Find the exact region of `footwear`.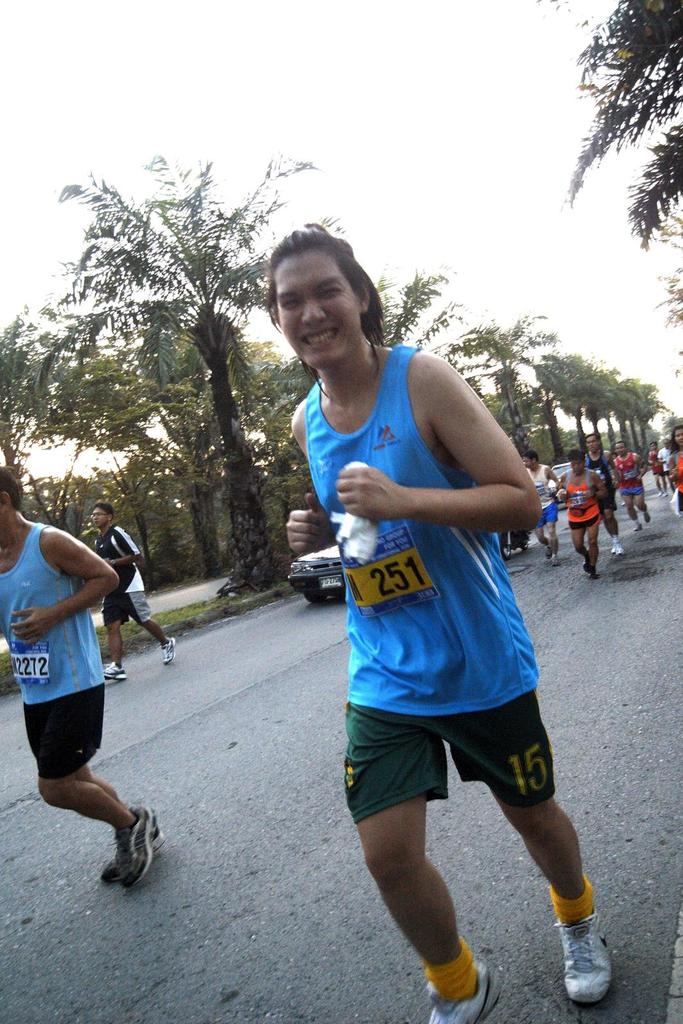
Exact region: <region>425, 959, 505, 1023</region>.
